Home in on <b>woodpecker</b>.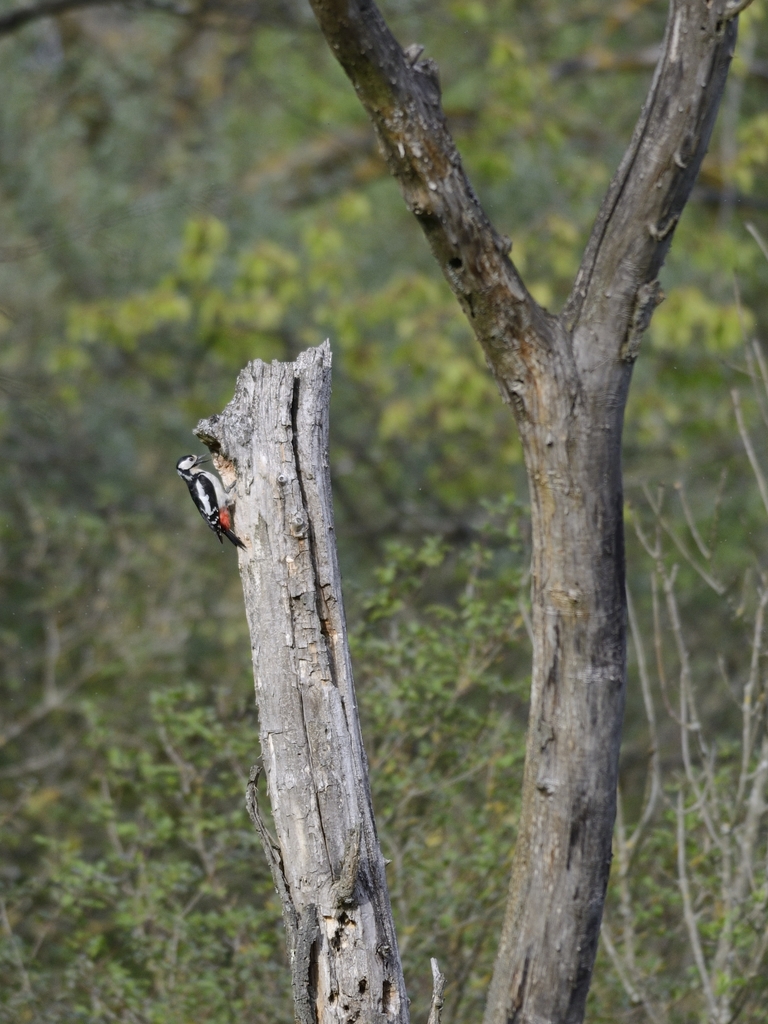
Homed in at (170, 455, 247, 548).
